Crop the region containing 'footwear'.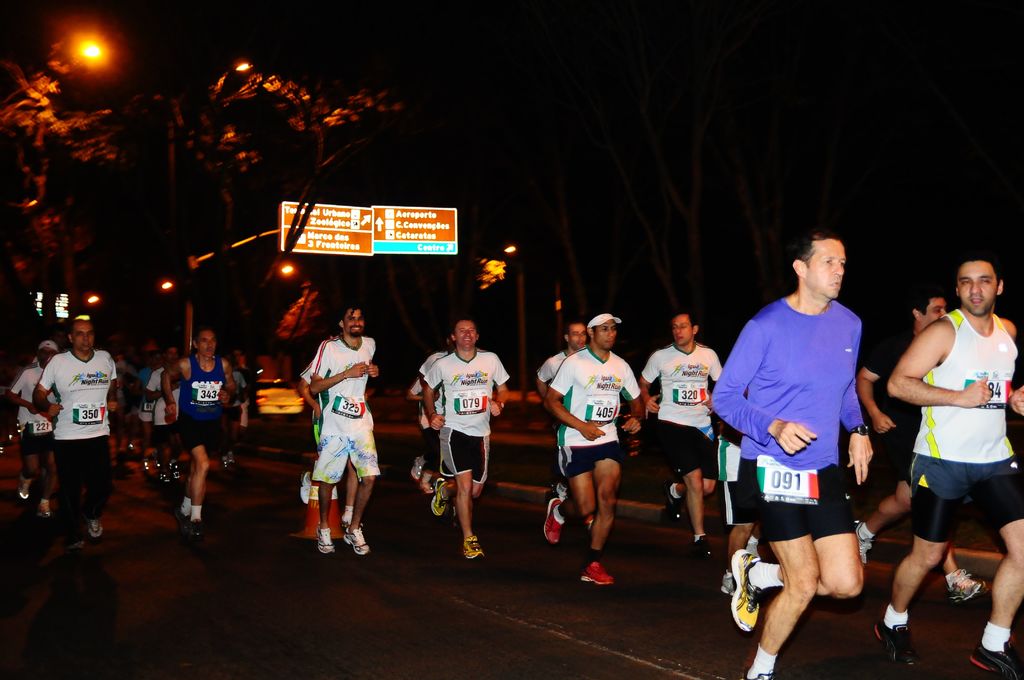
Crop region: bbox=(454, 498, 457, 517).
